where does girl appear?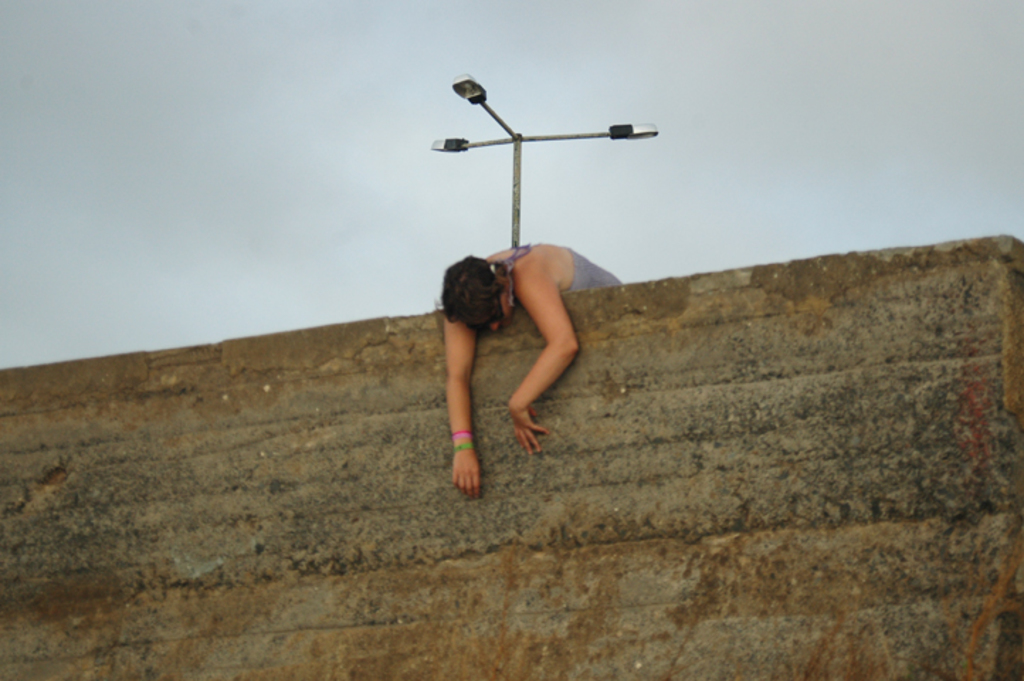
Appears at 430:243:625:505.
